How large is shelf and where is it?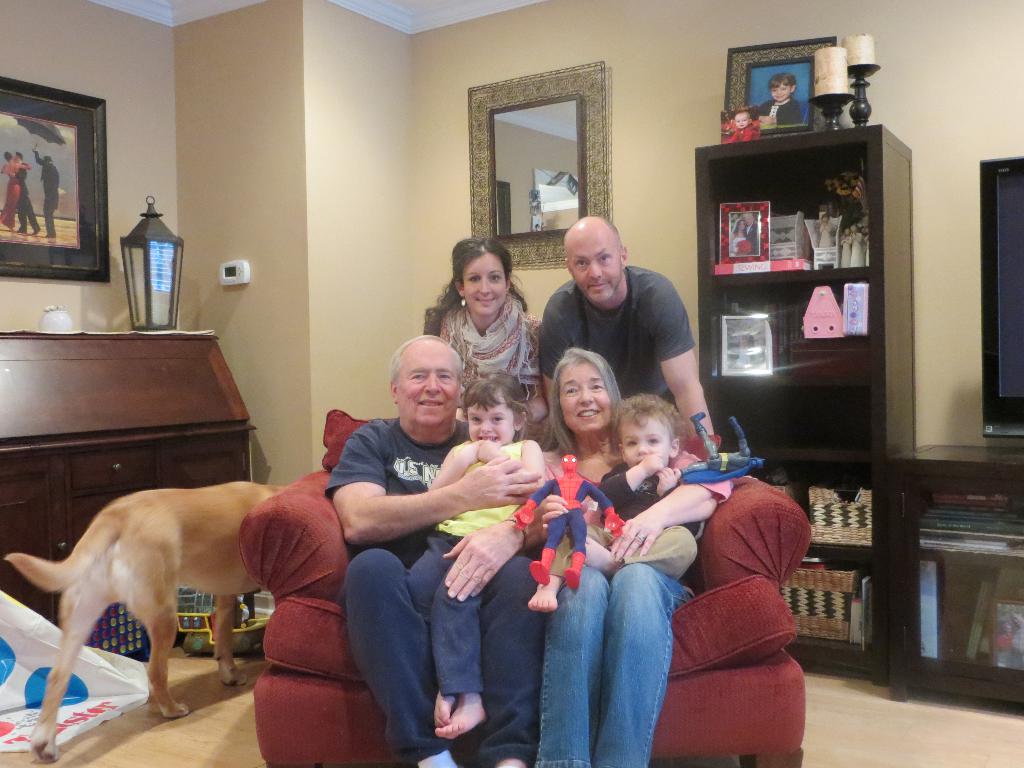
Bounding box: bbox(696, 103, 900, 418).
